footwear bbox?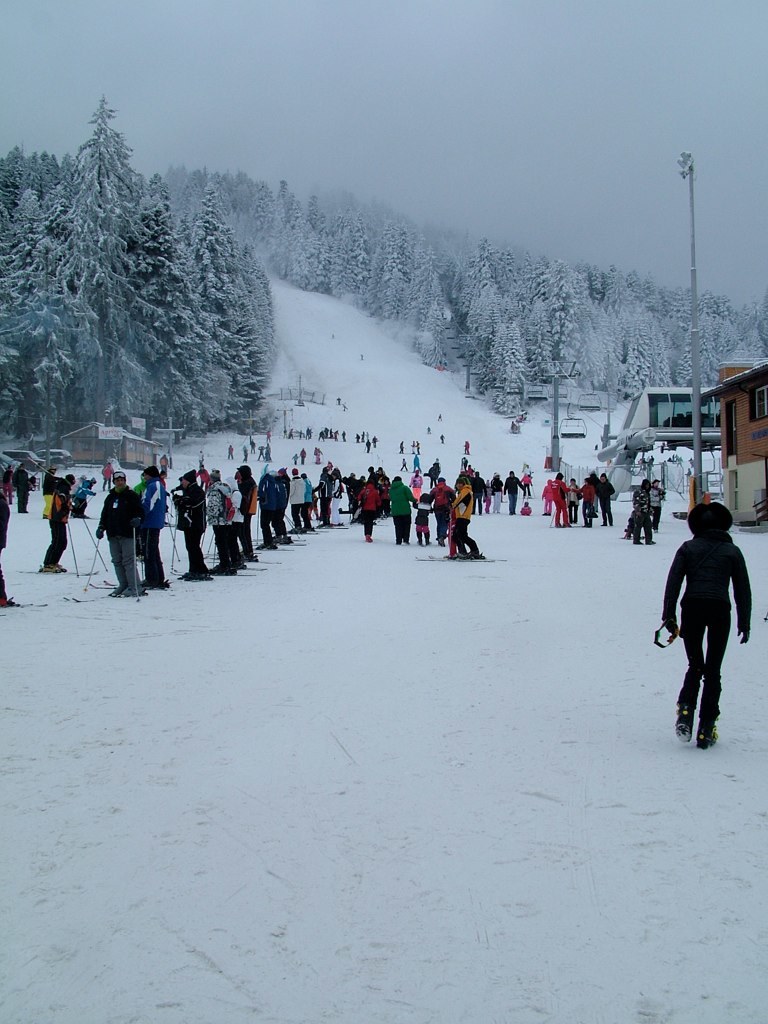
<box>38,562,64,572</box>
